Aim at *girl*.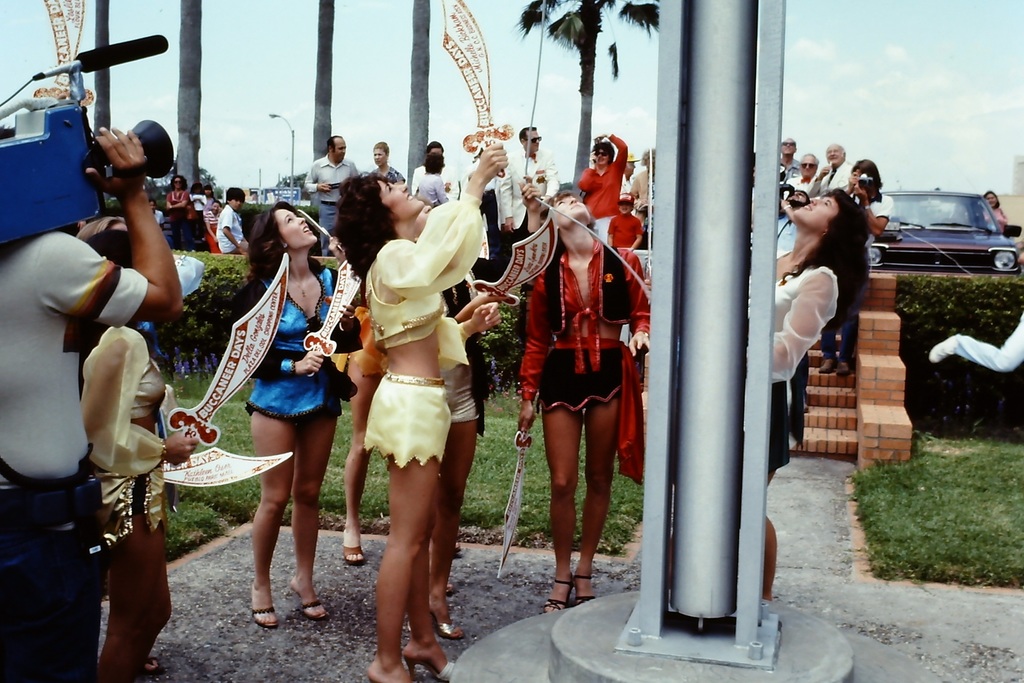
Aimed at (left=518, top=188, right=652, bottom=614).
